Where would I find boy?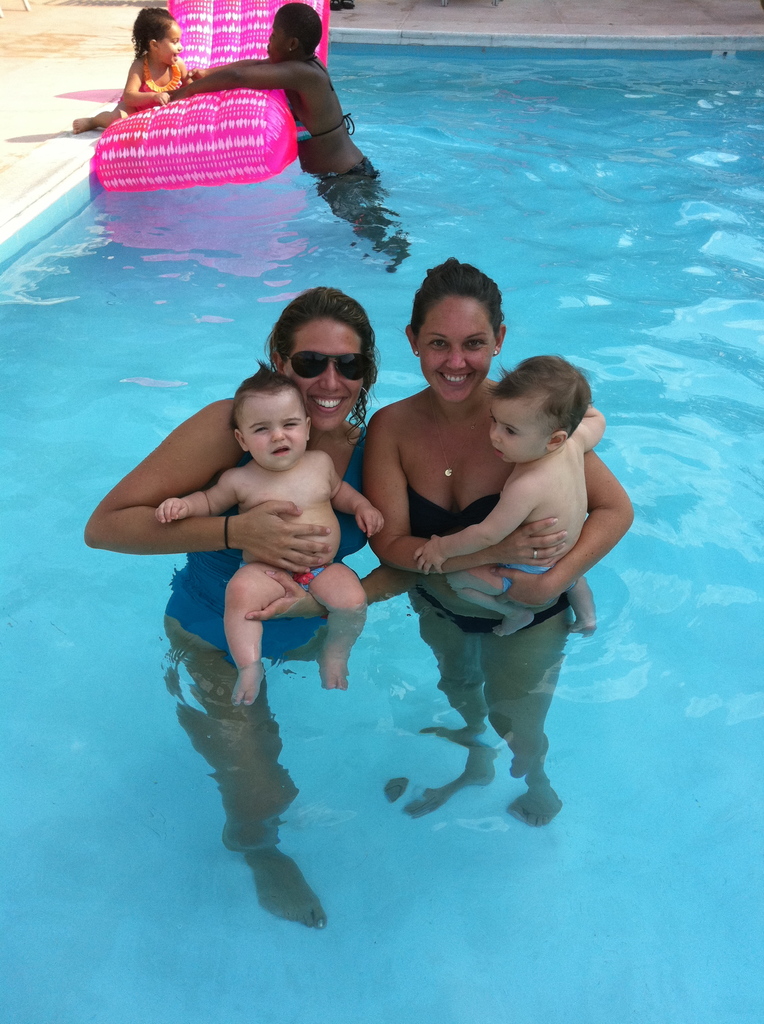
At (left=162, top=359, right=392, bottom=709).
